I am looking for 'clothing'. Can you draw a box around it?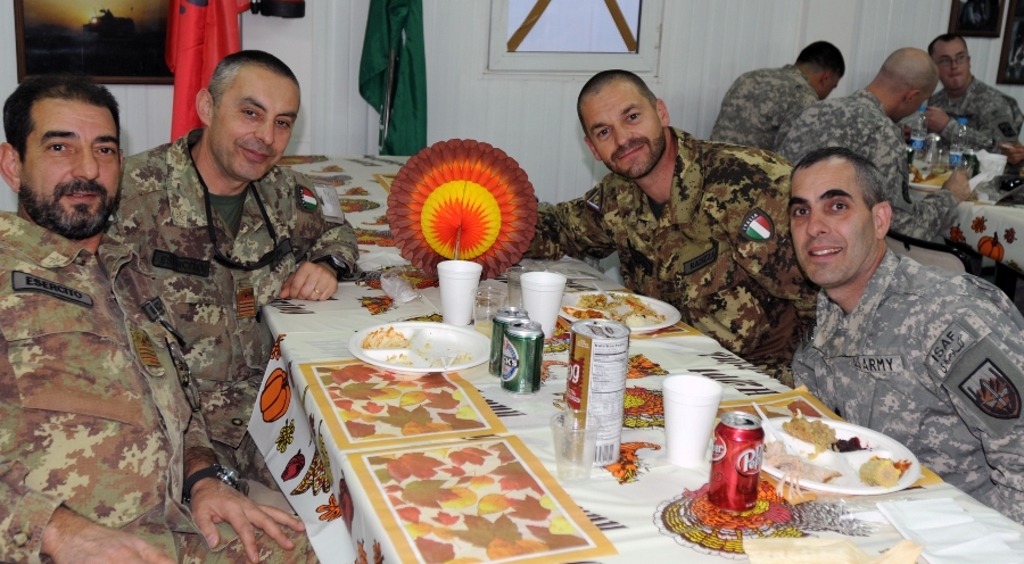
Sure, the bounding box is l=536, t=126, r=803, b=390.
